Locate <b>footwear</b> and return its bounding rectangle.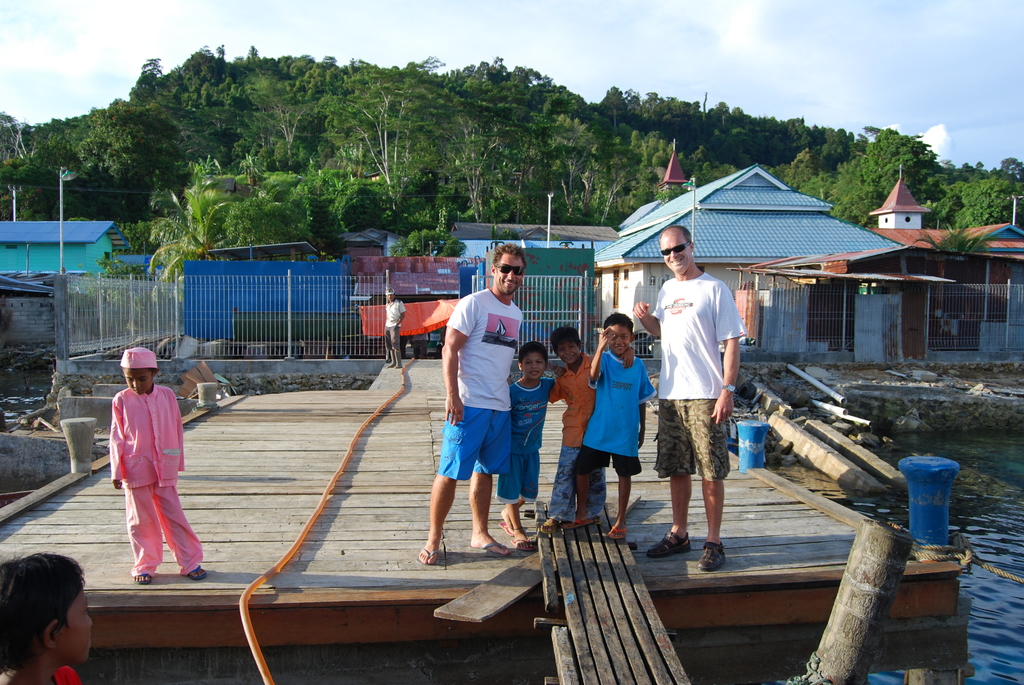
(x1=177, y1=557, x2=204, y2=574).
